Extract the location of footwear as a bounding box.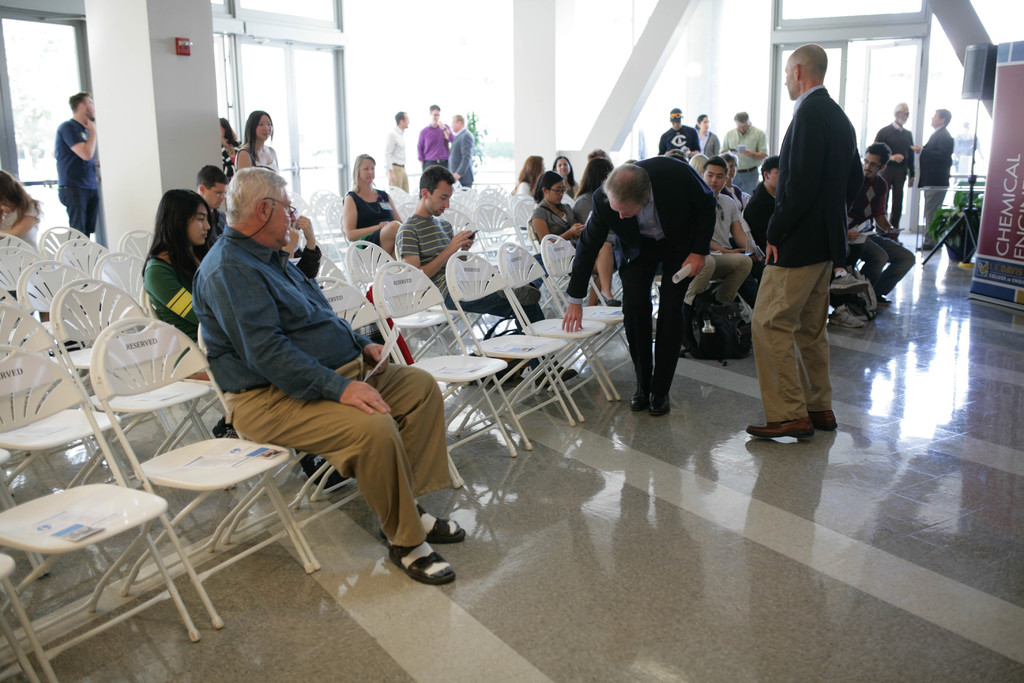
box=[828, 269, 869, 295].
